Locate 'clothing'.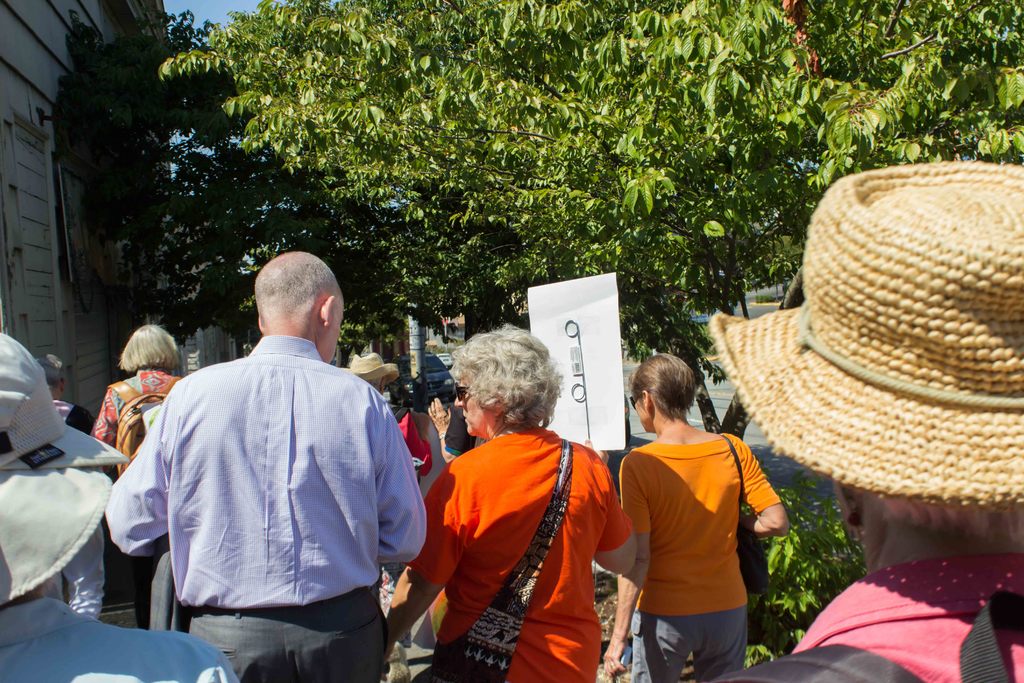
Bounding box: x1=619 y1=431 x2=787 y2=682.
